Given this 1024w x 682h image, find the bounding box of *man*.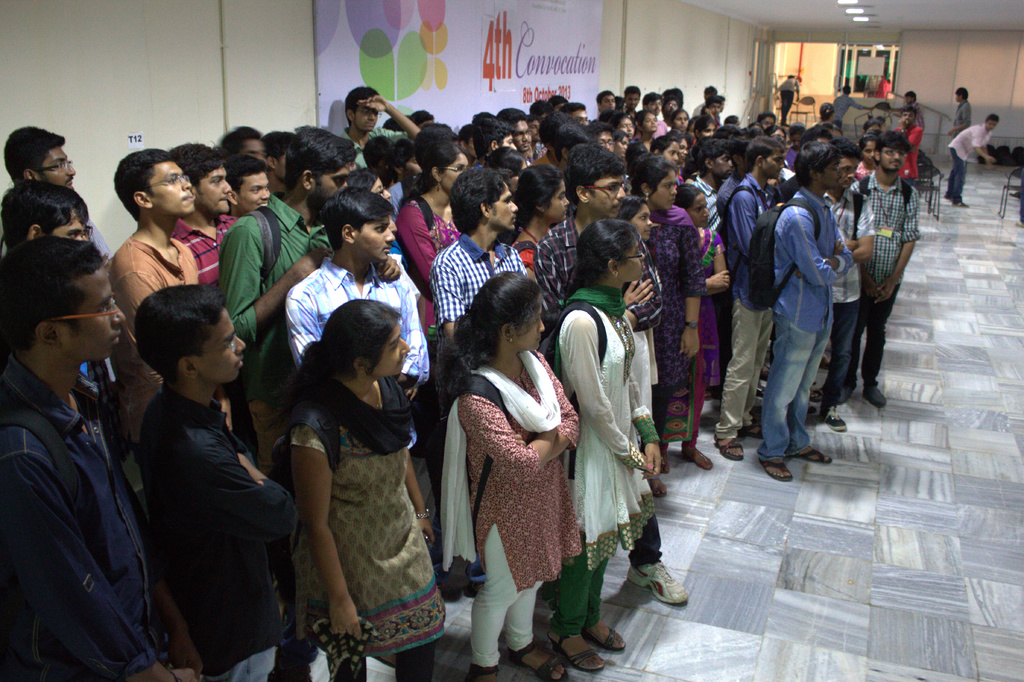
x1=227, y1=151, x2=270, y2=217.
